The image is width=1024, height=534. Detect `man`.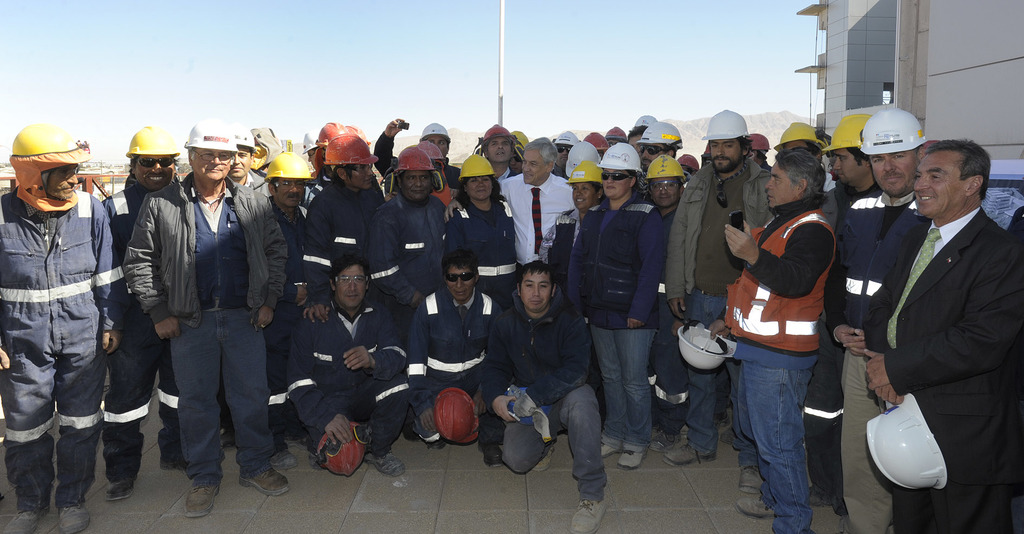
Detection: pyautogui.locateOnScreen(296, 135, 385, 324).
